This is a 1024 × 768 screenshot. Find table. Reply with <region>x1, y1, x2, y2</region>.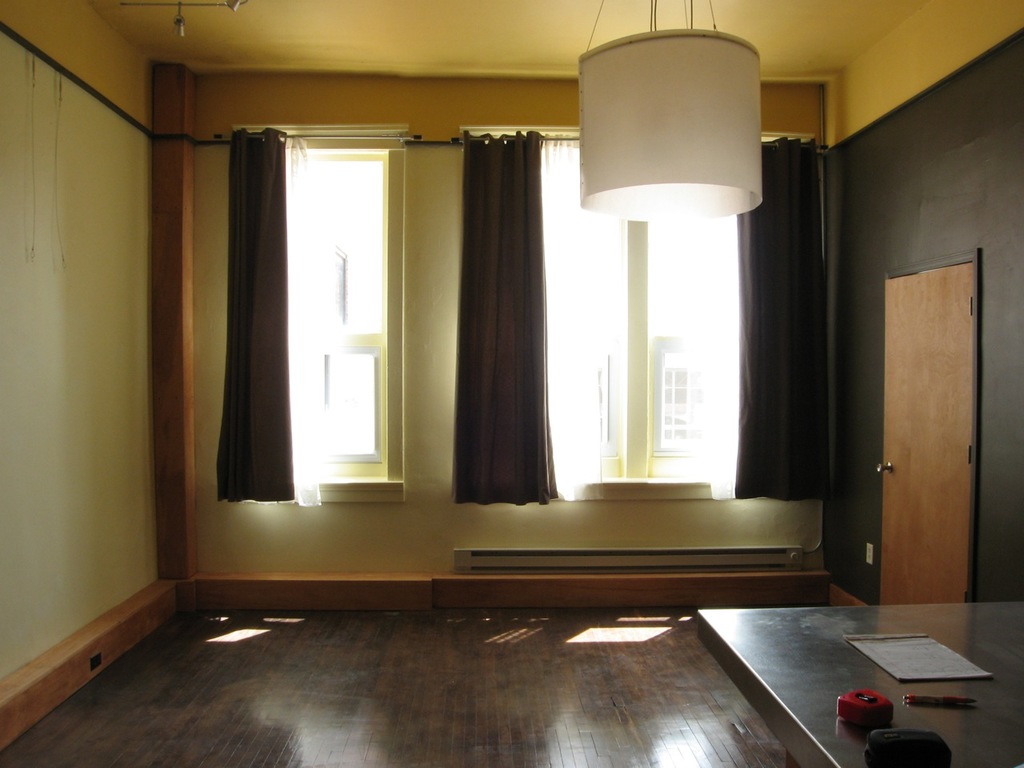
<region>657, 586, 1023, 750</region>.
